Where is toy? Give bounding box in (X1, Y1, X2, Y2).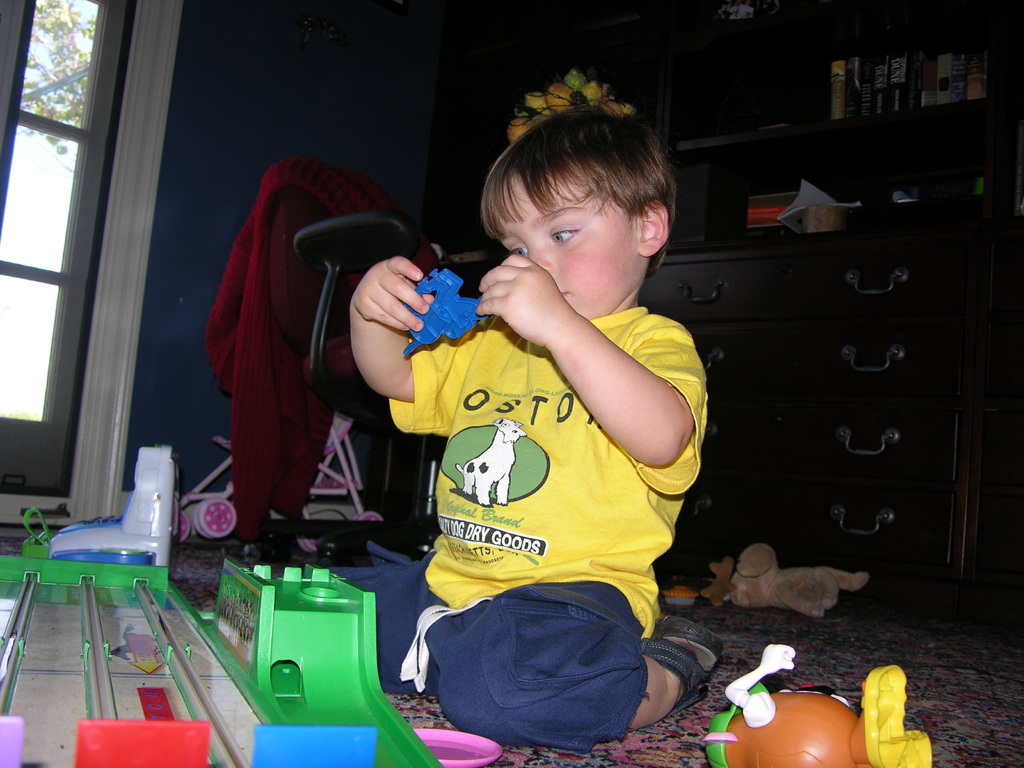
(706, 643, 931, 767).
